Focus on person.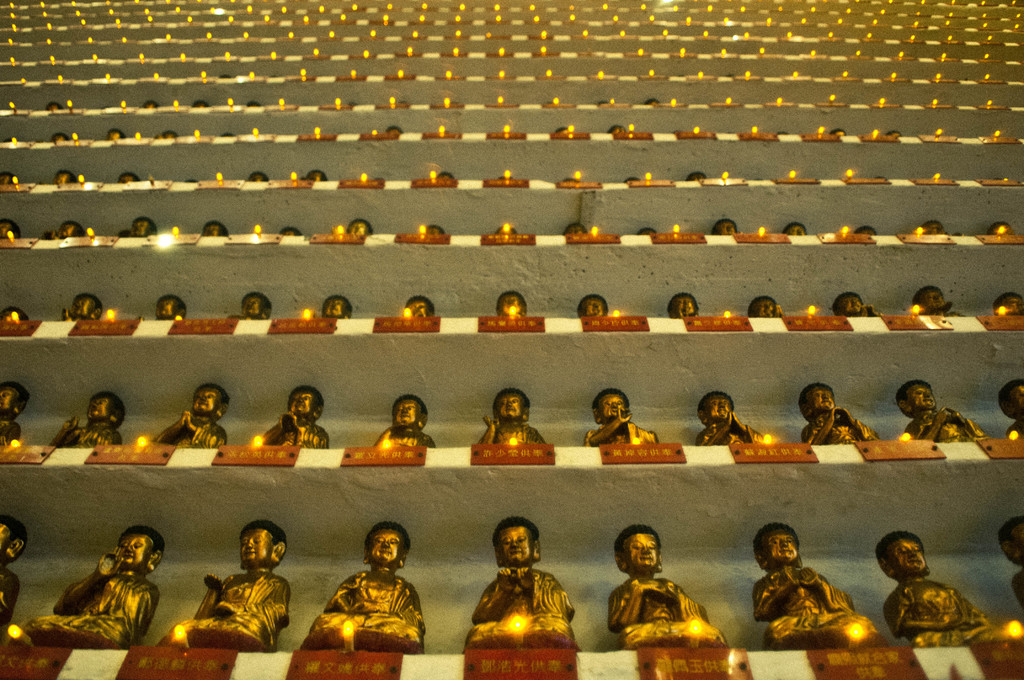
Focused at bbox(0, 172, 20, 186).
